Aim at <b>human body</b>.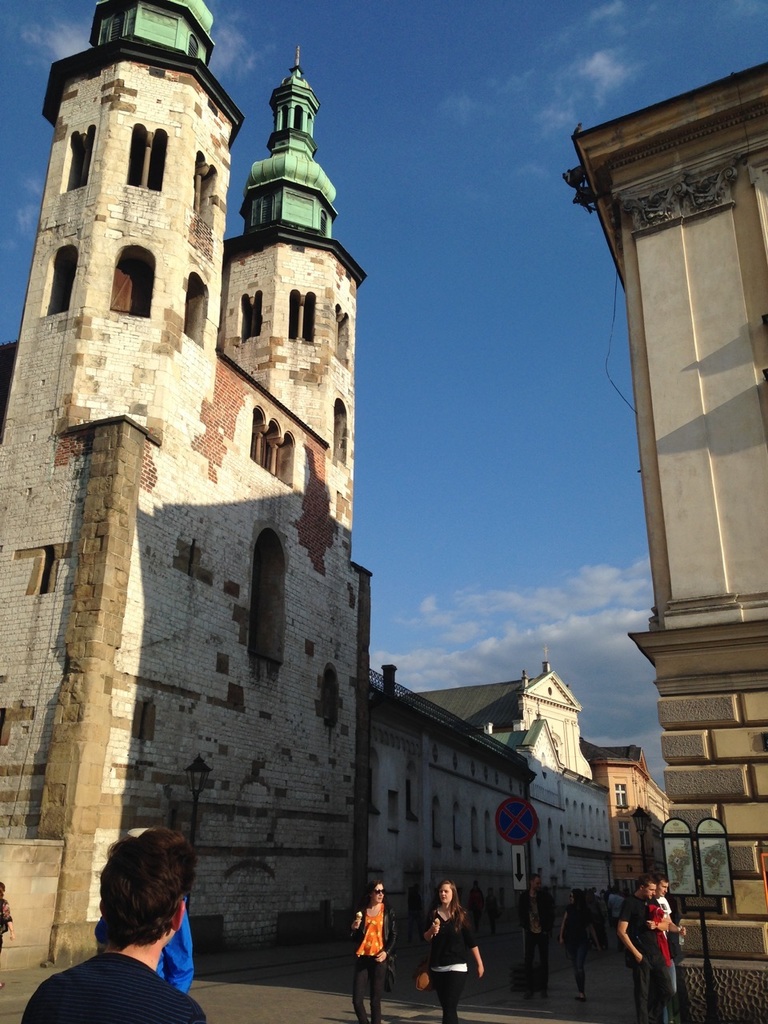
Aimed at select_region(424, 905, 484, 1023).
